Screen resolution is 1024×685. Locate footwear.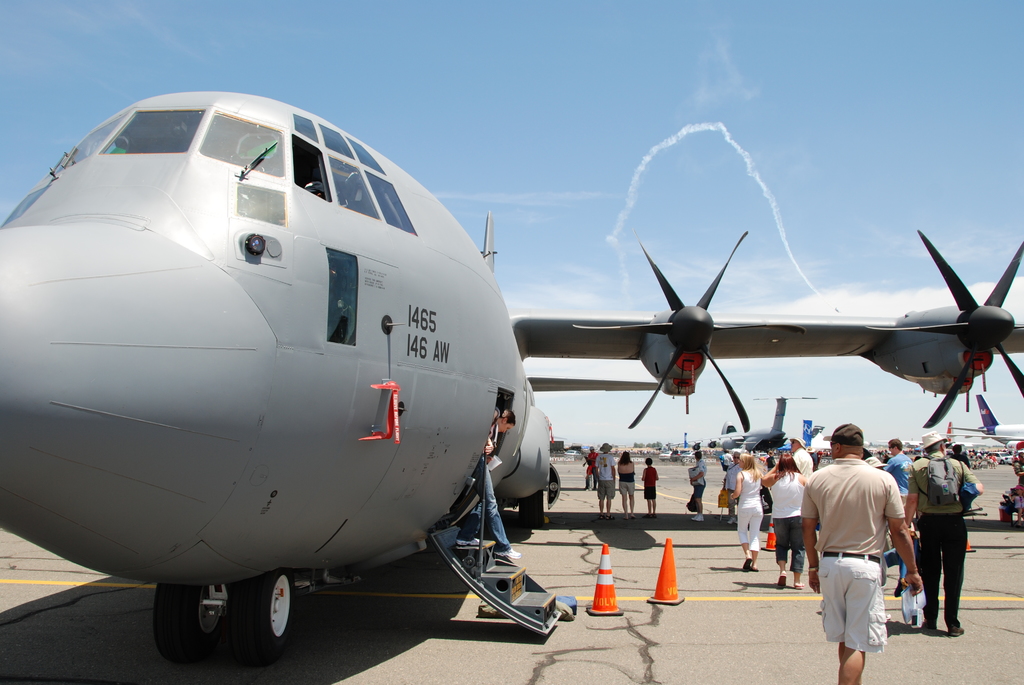
691:514:705:521.
